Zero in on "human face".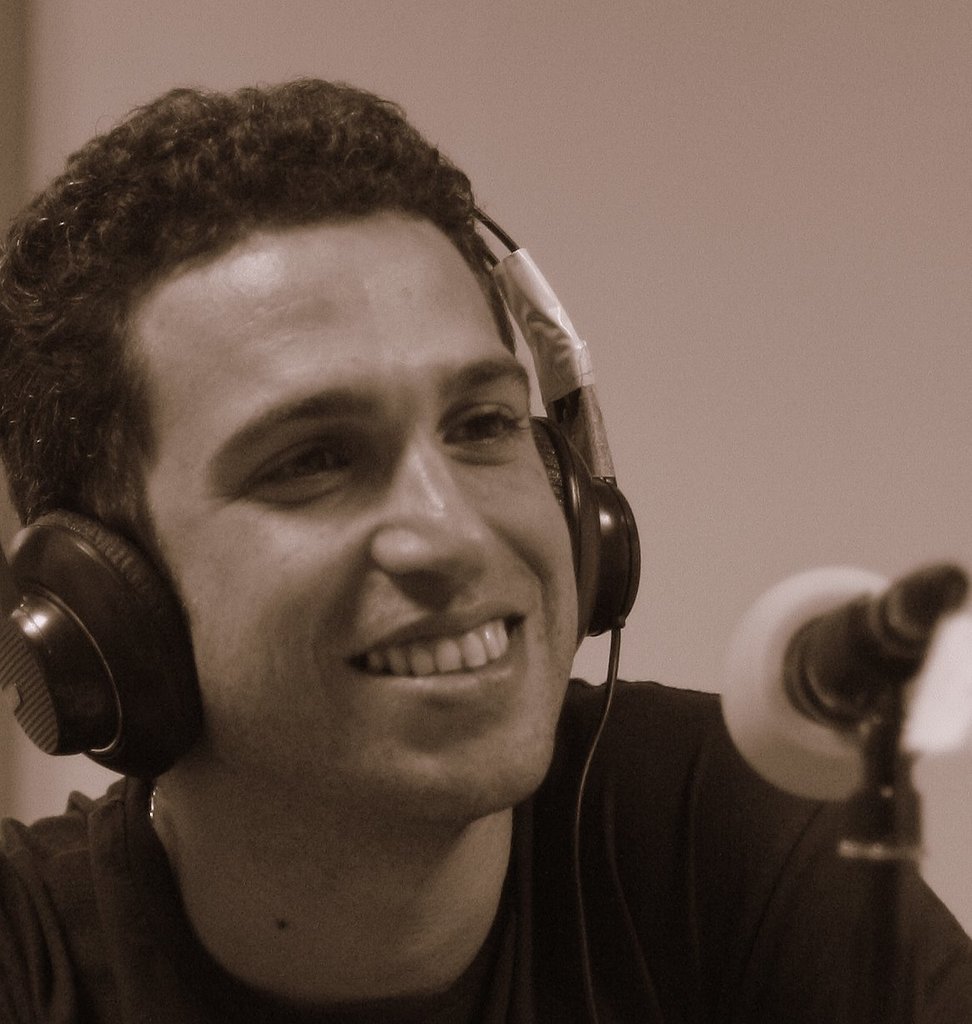
Zeroed in: (left=80, top=143, right=572, bottom=864).
